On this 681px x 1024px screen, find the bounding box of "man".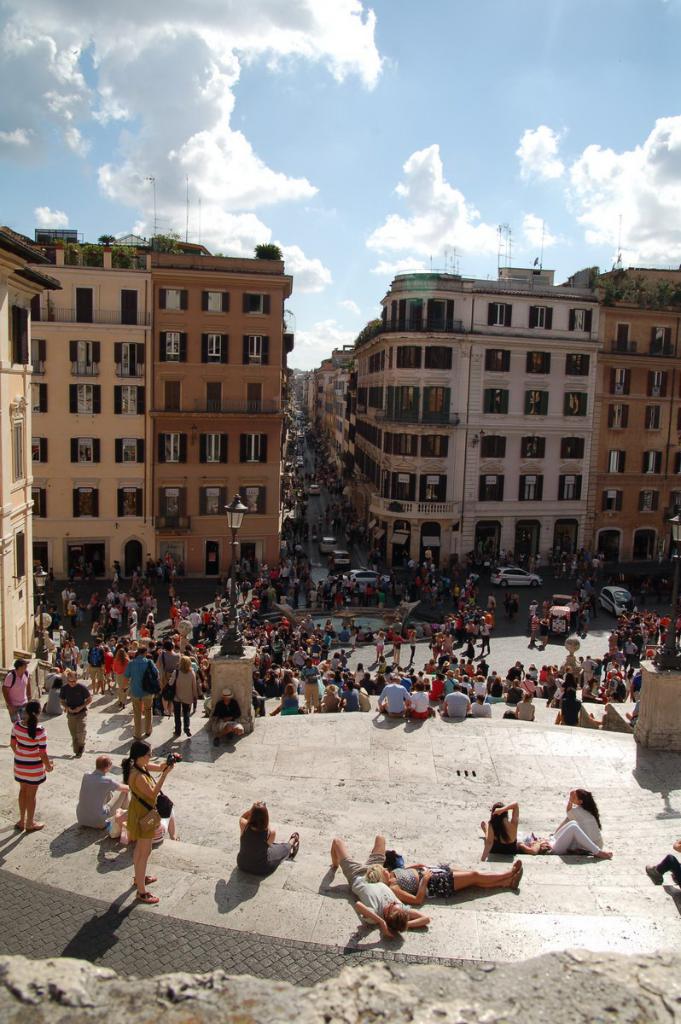
Bounding box: detection(75, 751, 131, 829).
